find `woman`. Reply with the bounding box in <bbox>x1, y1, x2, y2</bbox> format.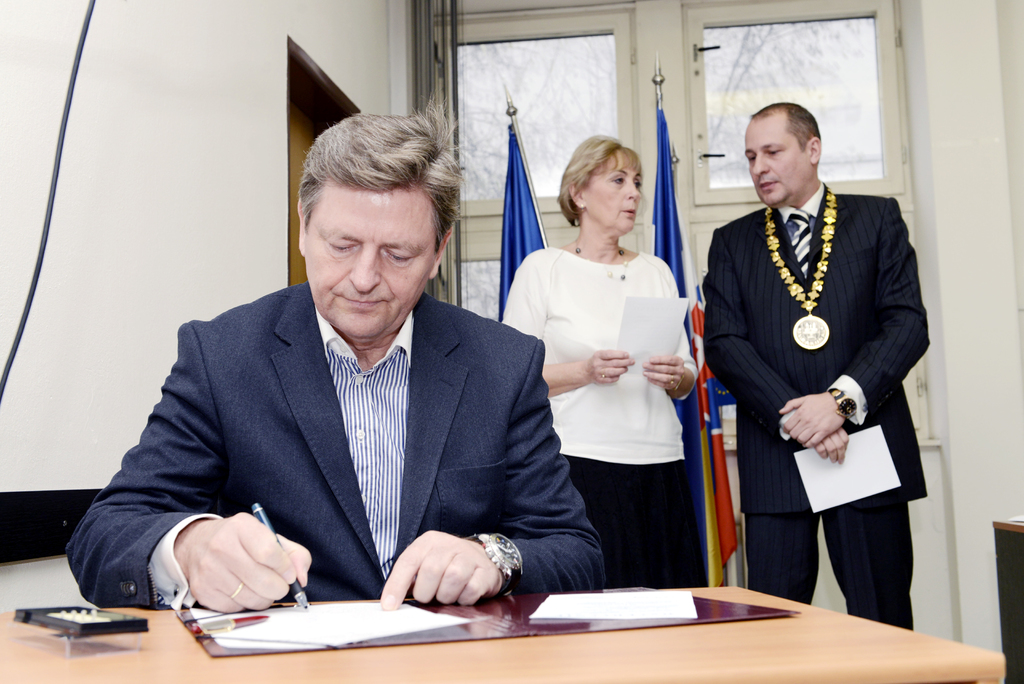
<bbox>521, 133, 707, 617</bbox>.
